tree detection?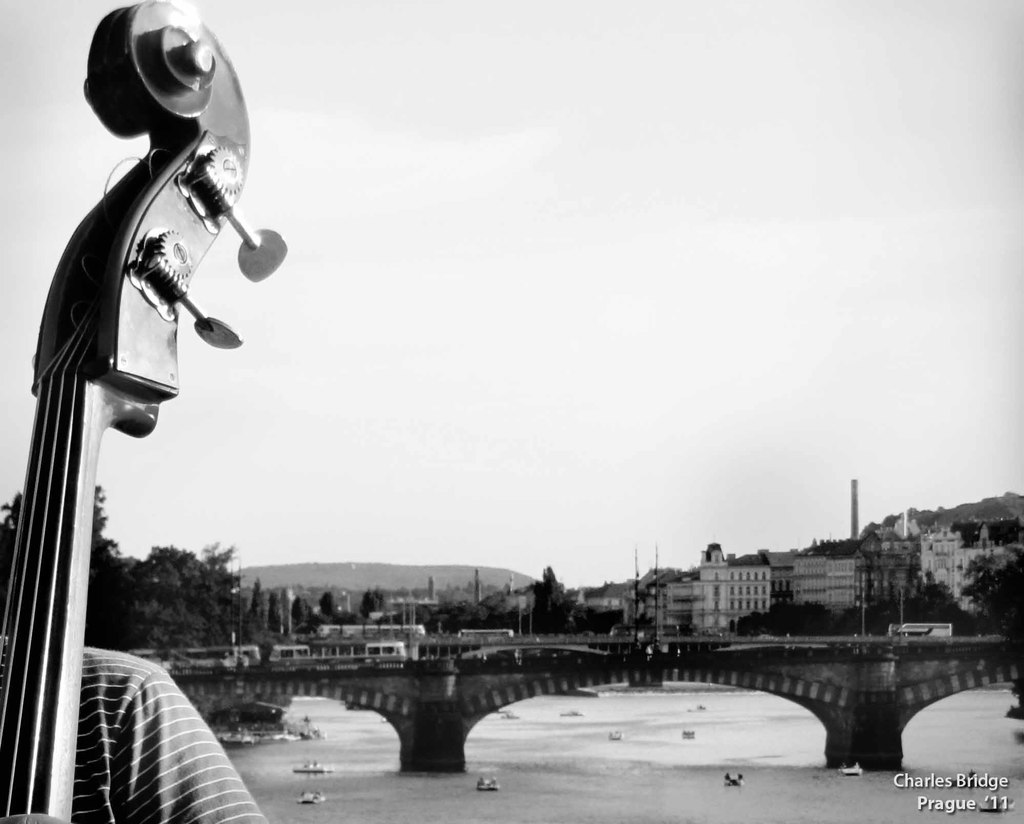
(x1=322, y1=590, x2=346, y2=627)
